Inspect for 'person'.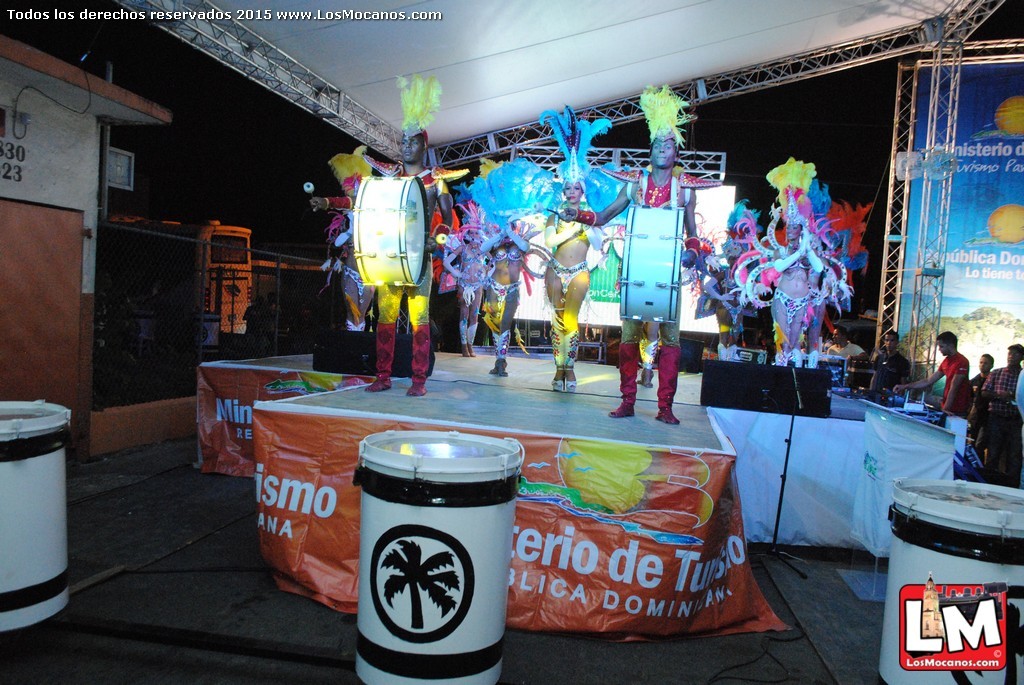
Inspection: 982, 341, 1023, 472.
